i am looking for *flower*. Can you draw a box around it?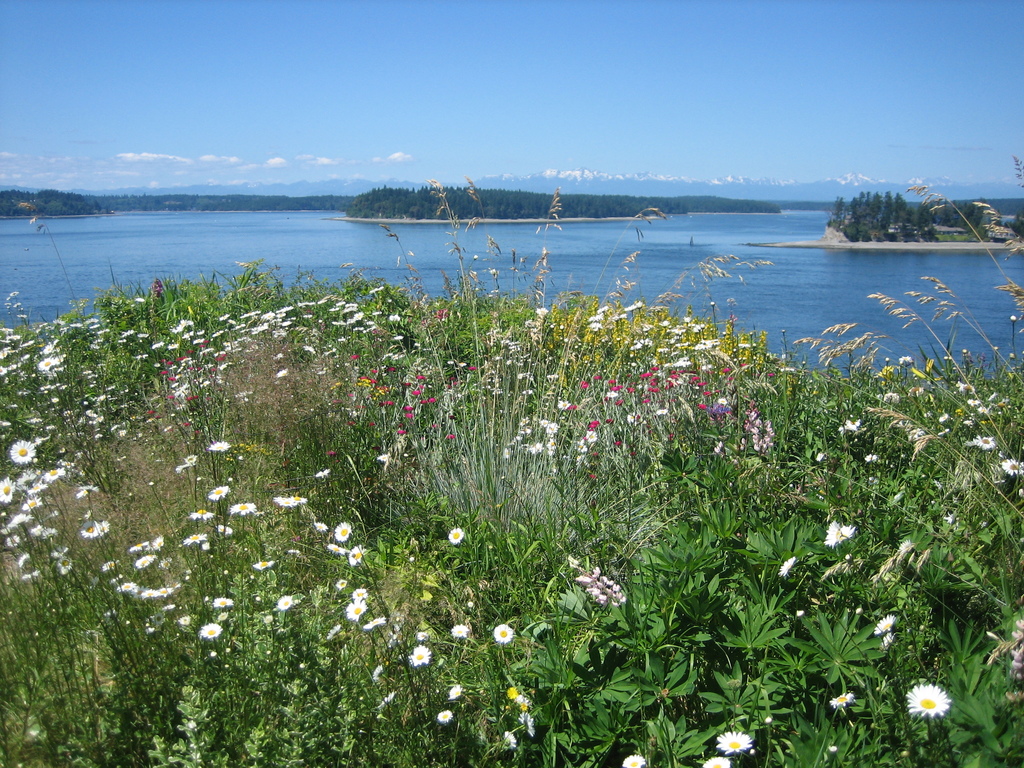
Sure, the bounding box is [17,548,31,568].
